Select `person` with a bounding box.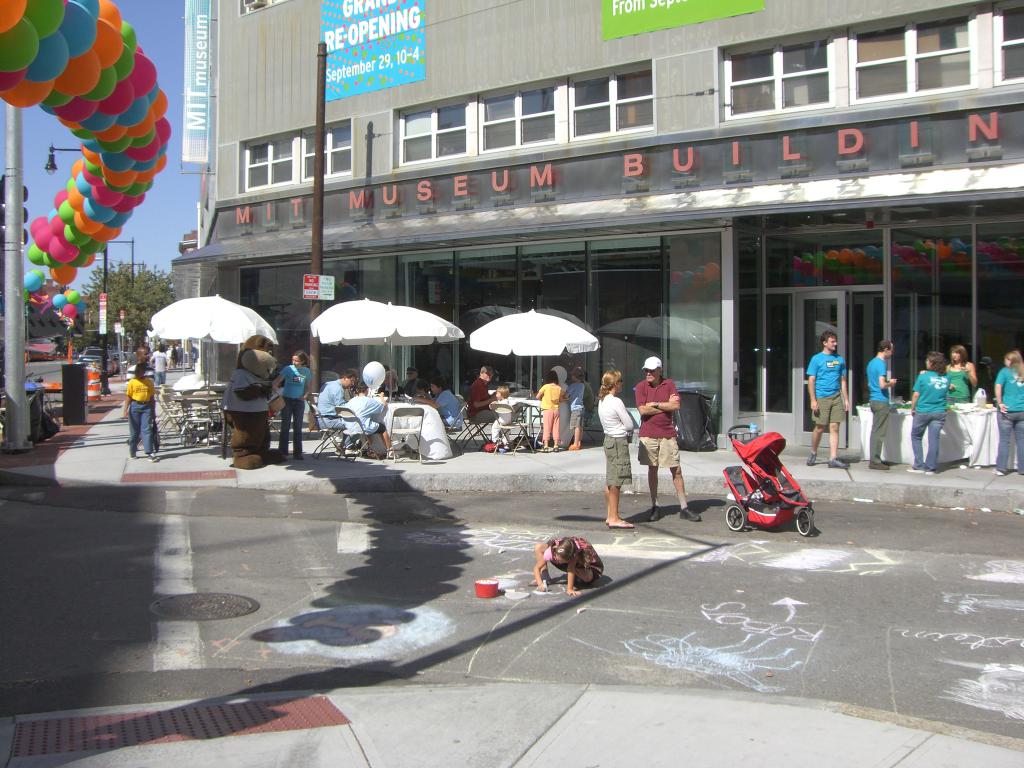
select_region(533, 370, 564, 454).
